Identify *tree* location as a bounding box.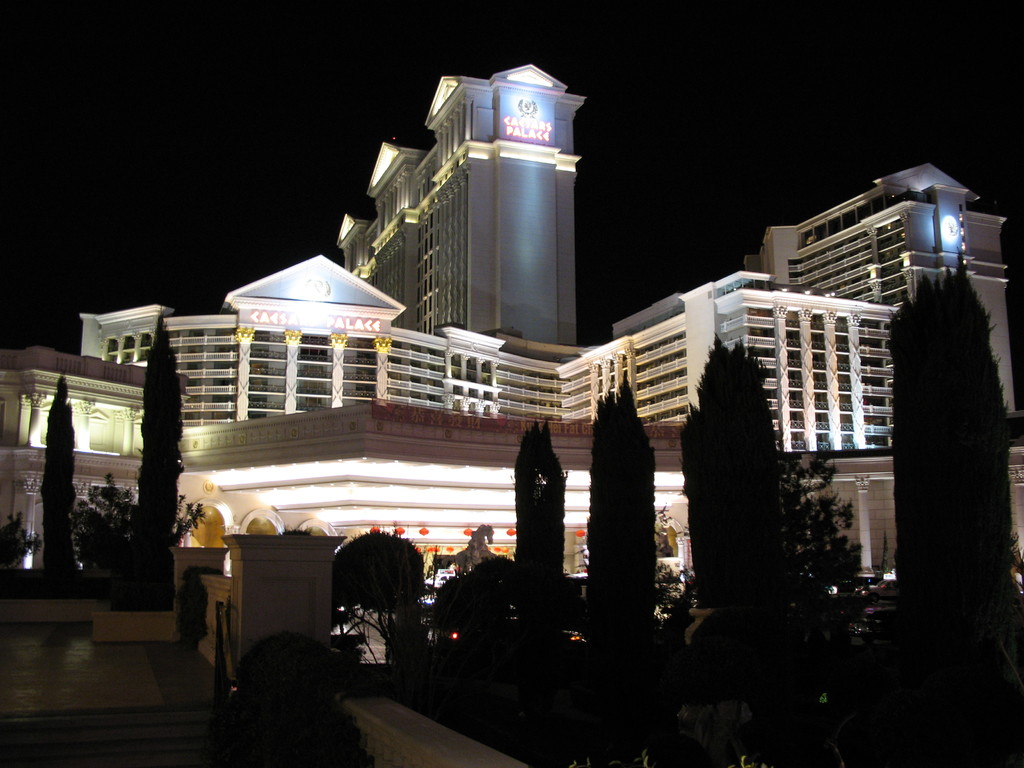
x1=678 y1=341 x2=825 y2=767.
